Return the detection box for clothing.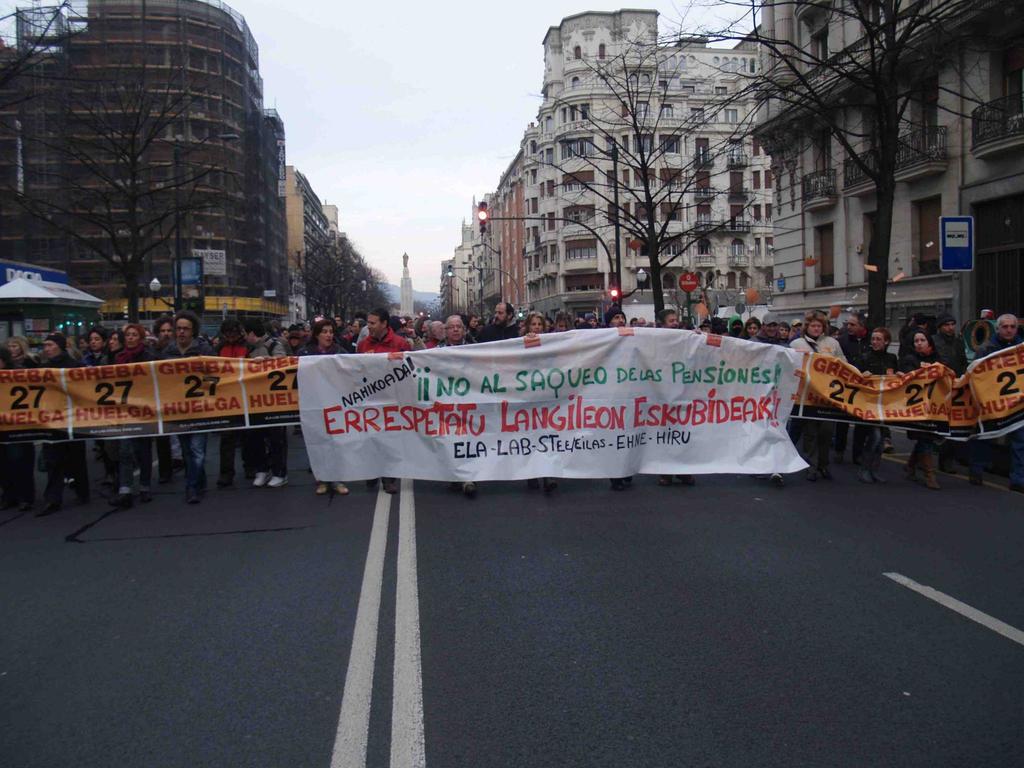
<region>305, 342, 360, 356</region>.
